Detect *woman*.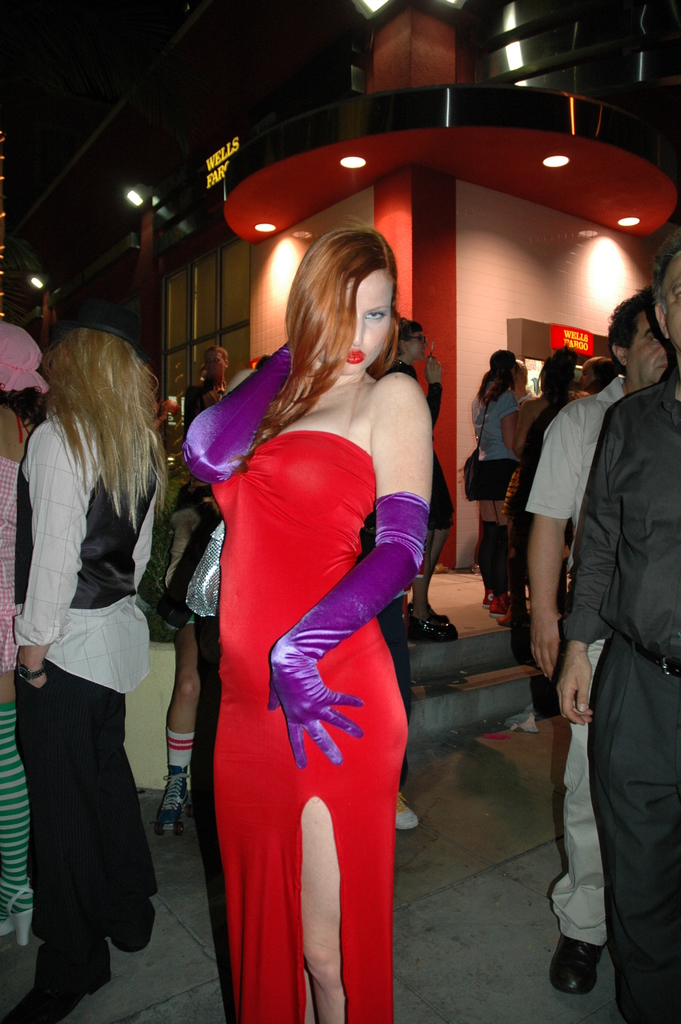
Detected at detection(470, 347, 519, 609).
